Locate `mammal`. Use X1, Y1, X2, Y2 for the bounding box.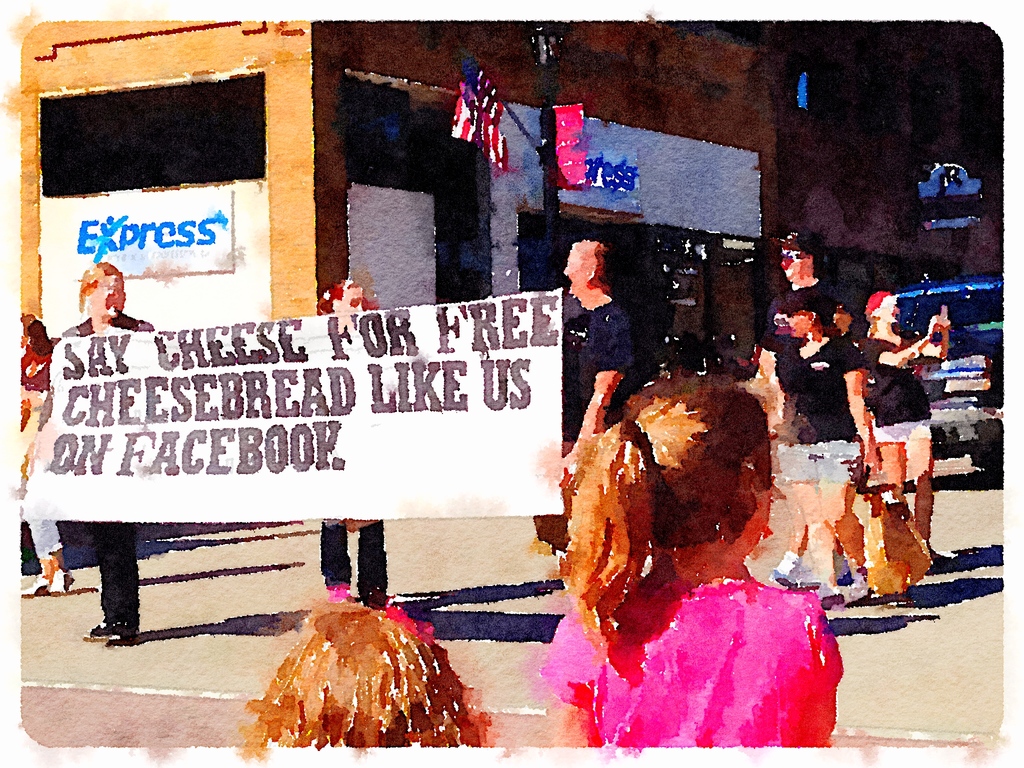
318, 276, 391, 610.
